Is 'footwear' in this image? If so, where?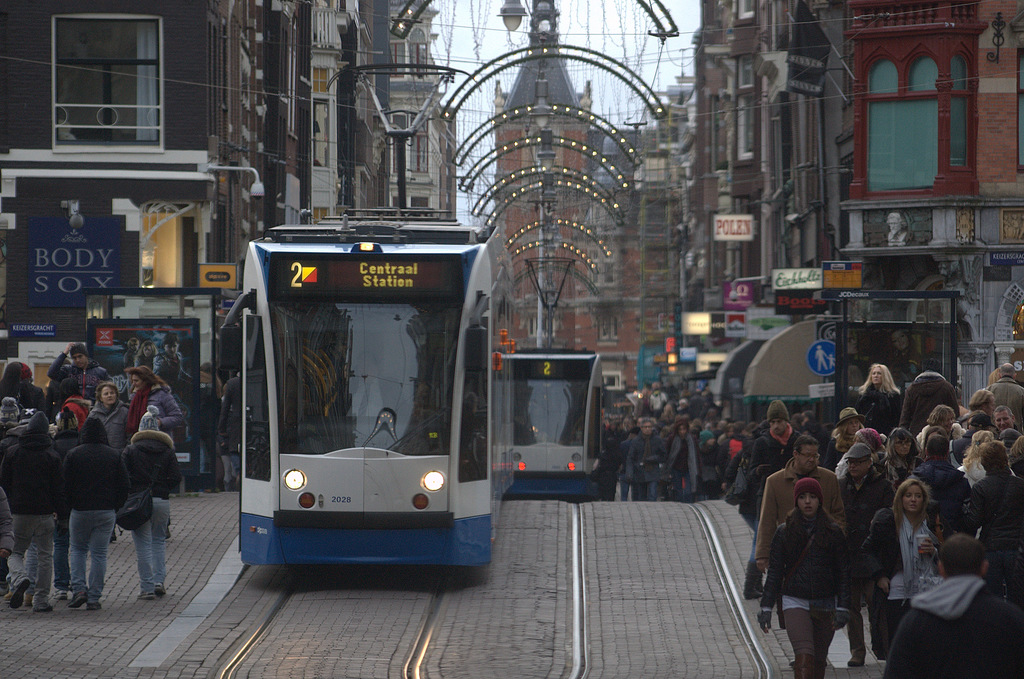
Yes, at bbox=[136, 590, 156, 599].
